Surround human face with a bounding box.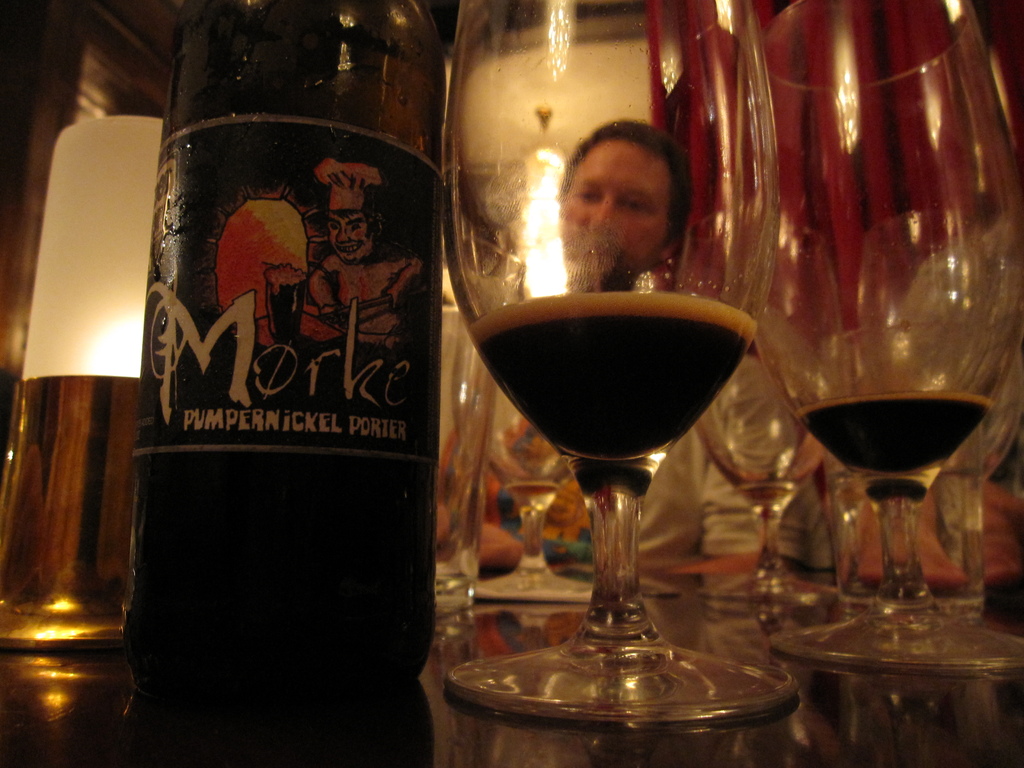
left=328, top=214, right=377, bottom=262.
